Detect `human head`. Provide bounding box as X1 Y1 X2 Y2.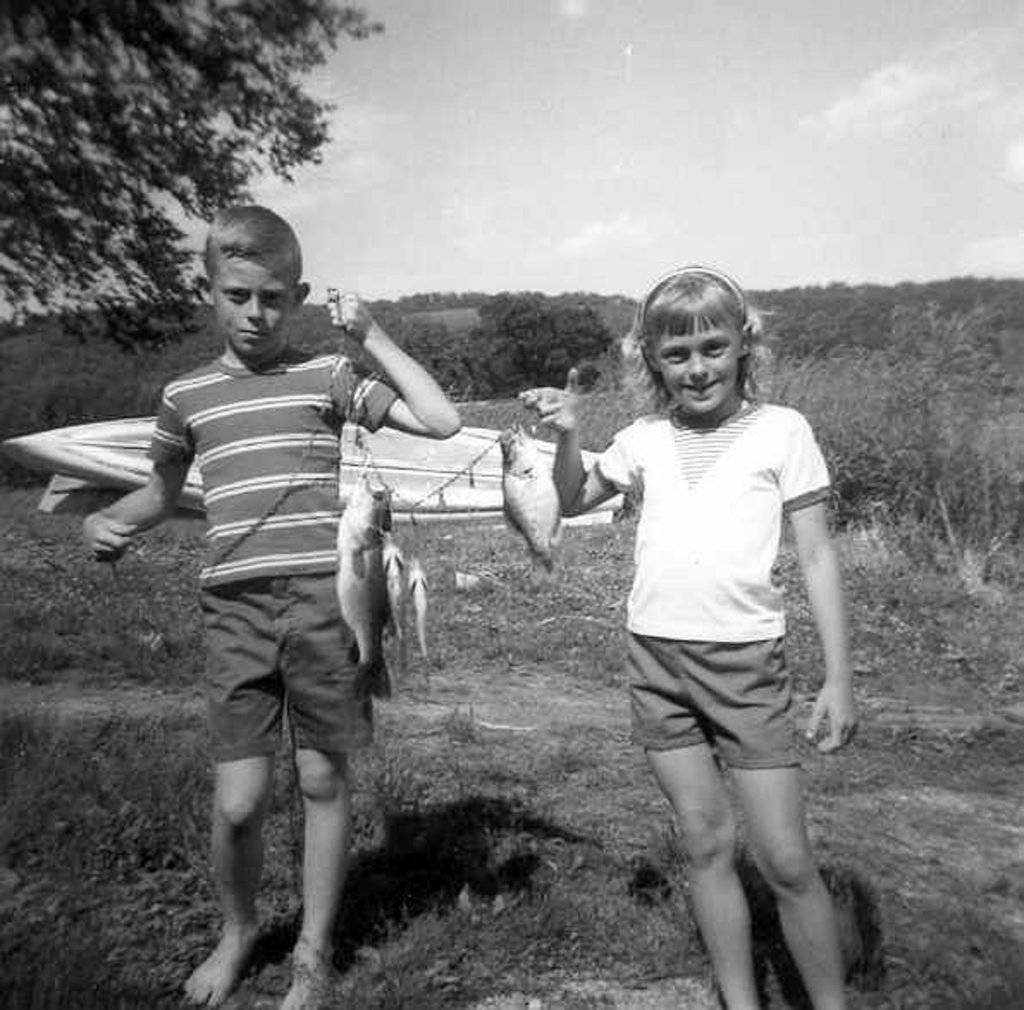
167 177 334 363.
